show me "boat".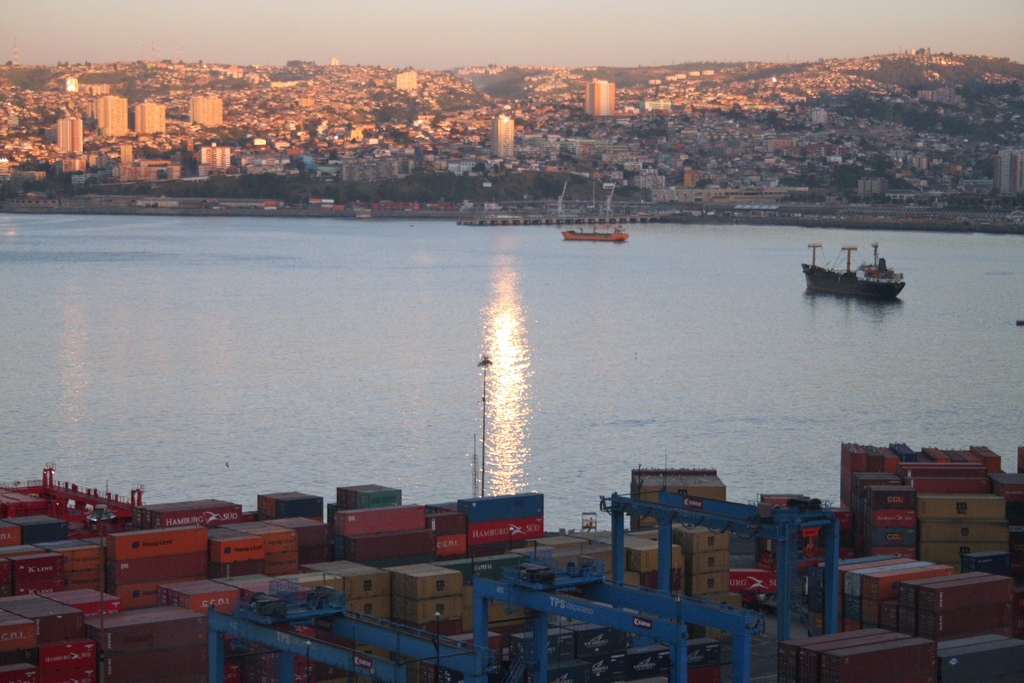
"boat" is here: select_region(801, 234, 915, 299).
